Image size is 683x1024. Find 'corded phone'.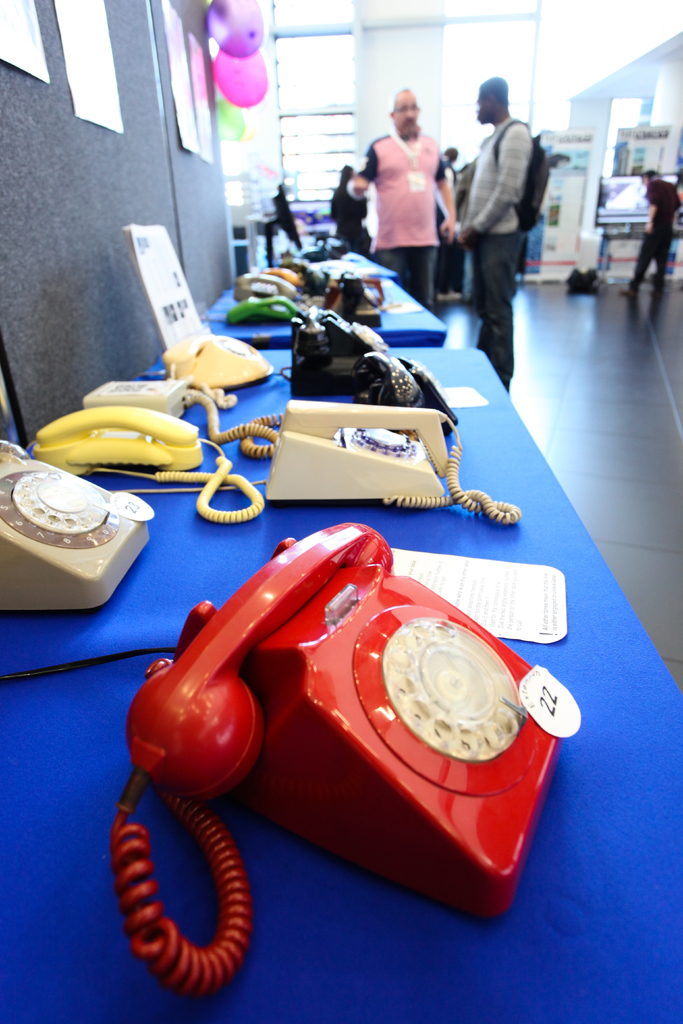
[left=125, top=503, right=575, bottom=902].
